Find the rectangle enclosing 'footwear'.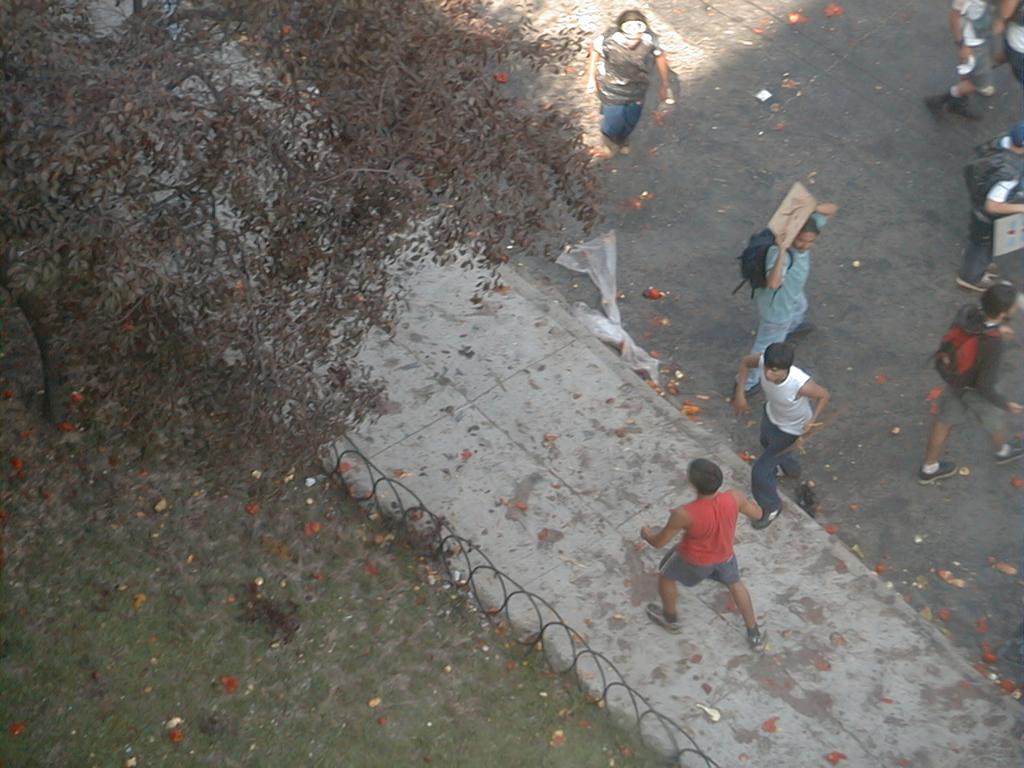
<bbox>918, 461, 951, 486</bbox>.
